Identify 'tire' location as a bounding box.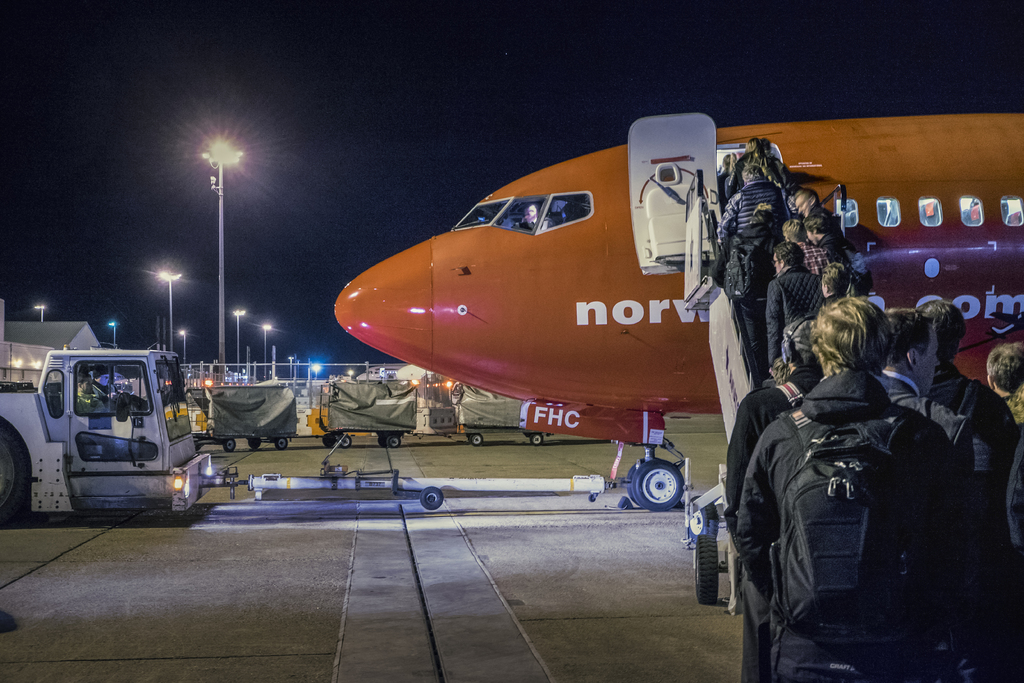
[x1=695, y1=532, x2=716, y2=603].
